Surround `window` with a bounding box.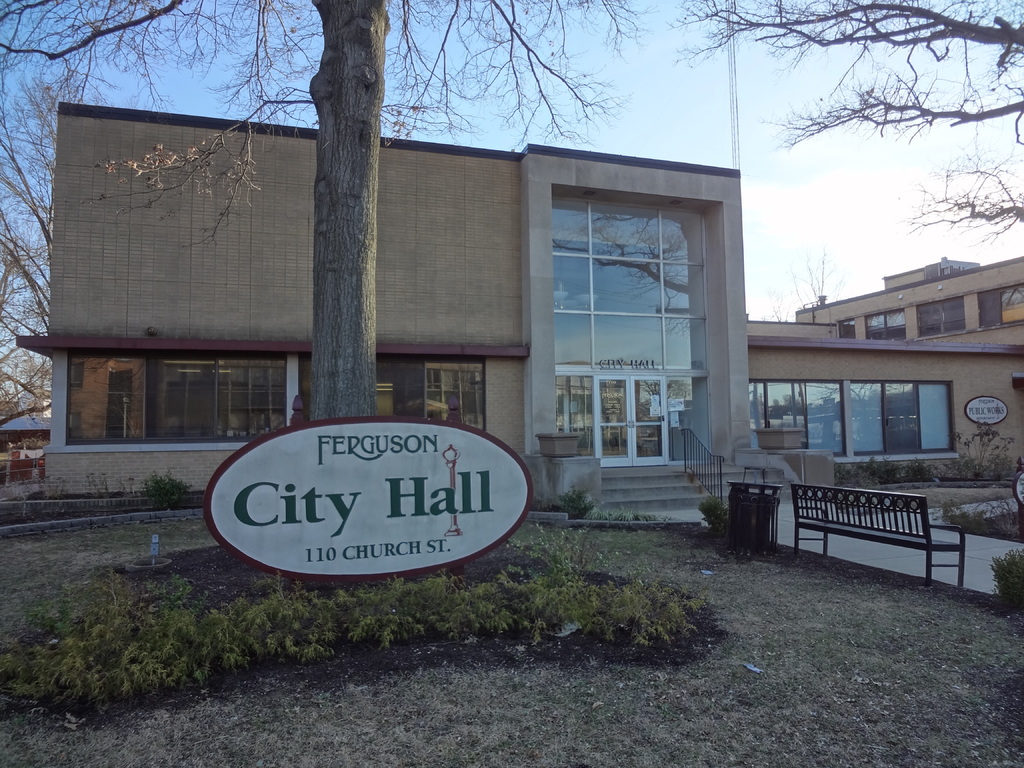
crop(909, 293, 967, 337).
